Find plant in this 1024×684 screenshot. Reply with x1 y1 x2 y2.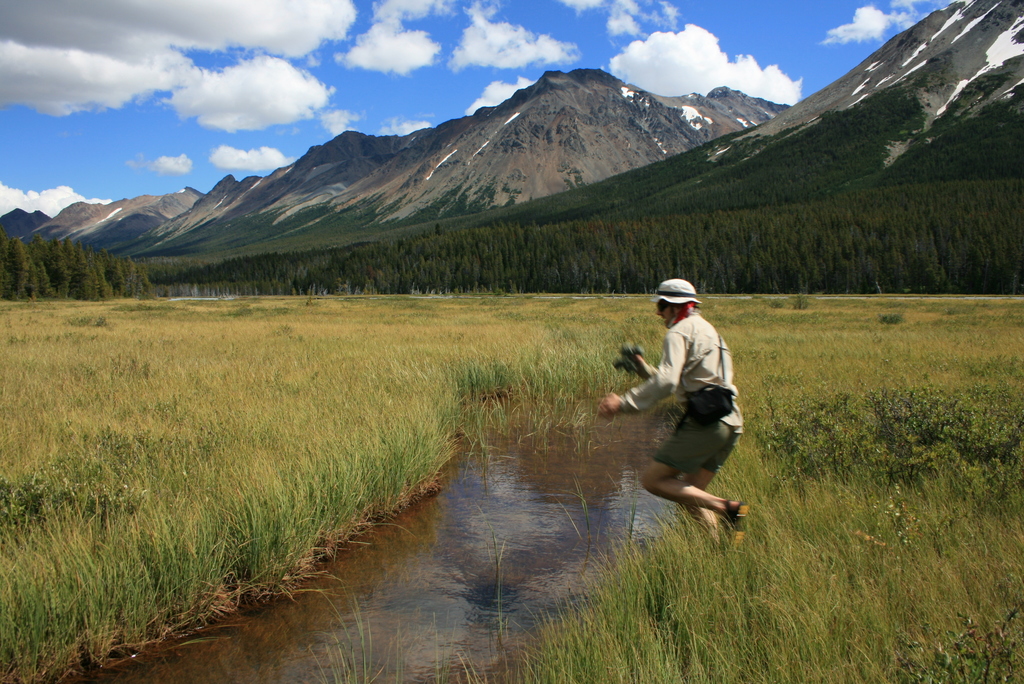
511 585 695 683.
